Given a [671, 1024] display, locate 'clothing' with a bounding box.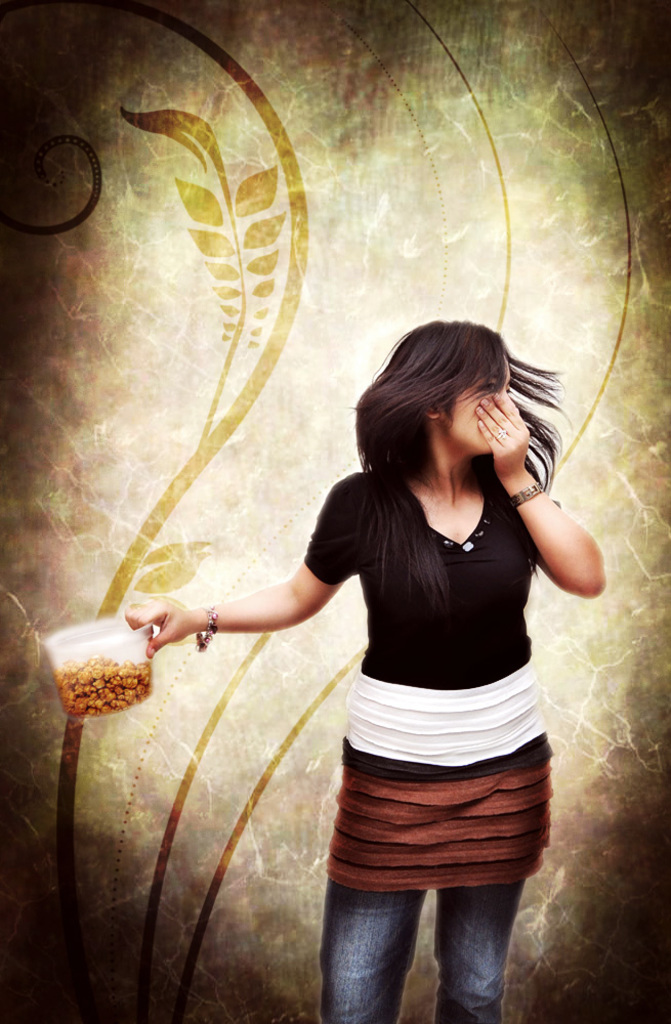
Located: bbox=[303, 461, 559, 1023].
